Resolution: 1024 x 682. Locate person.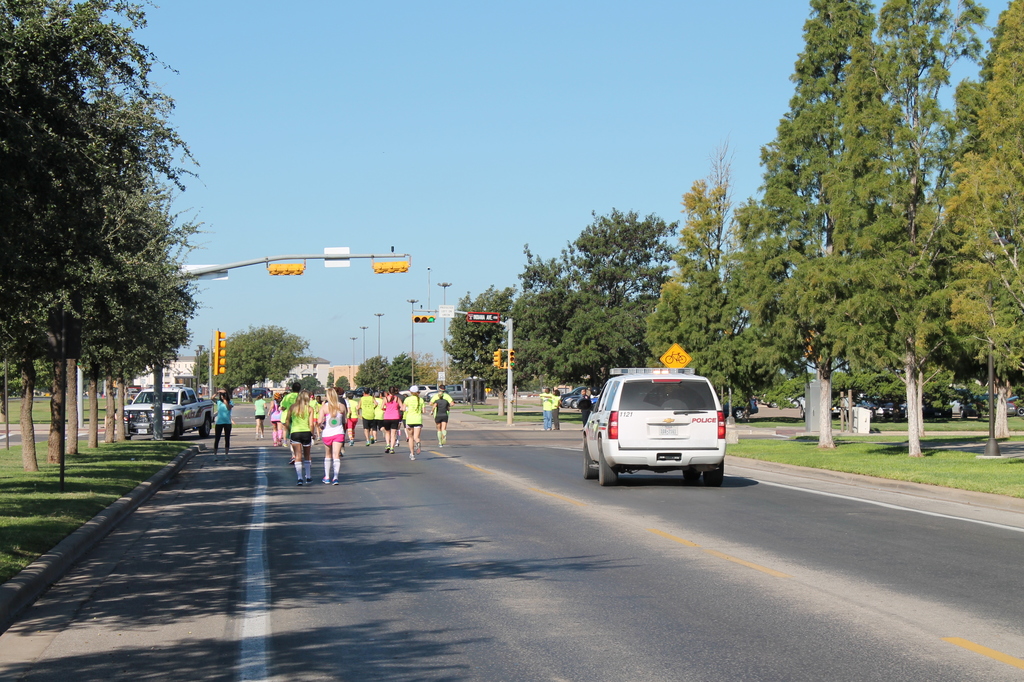
bbox(210, 388, 234, 464).
